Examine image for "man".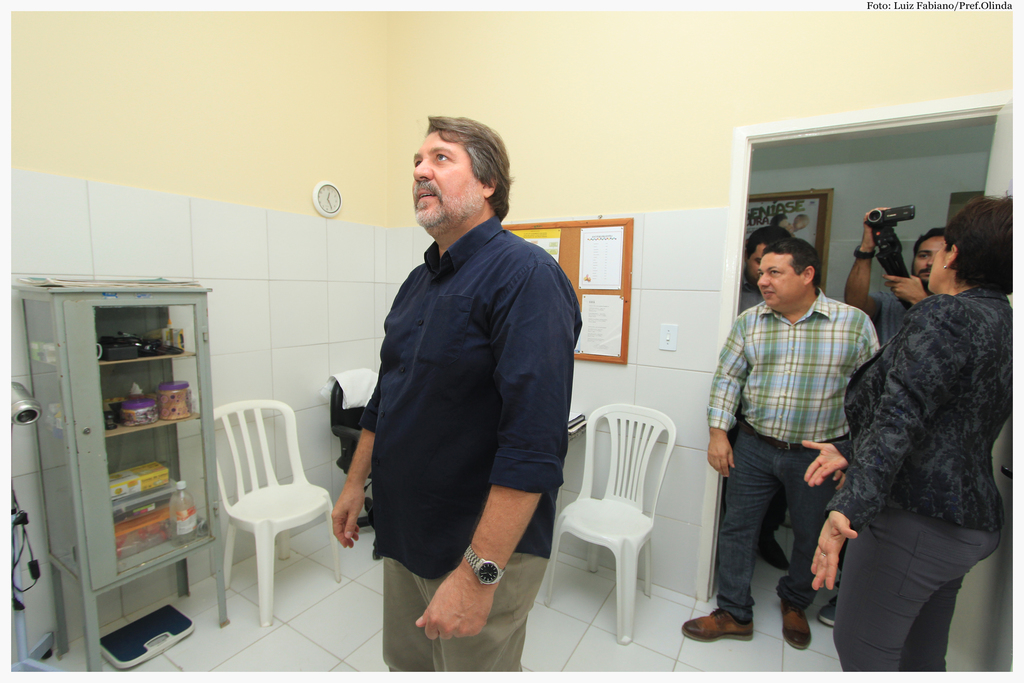
Examination result: <box>721,225,792,570</box>.
